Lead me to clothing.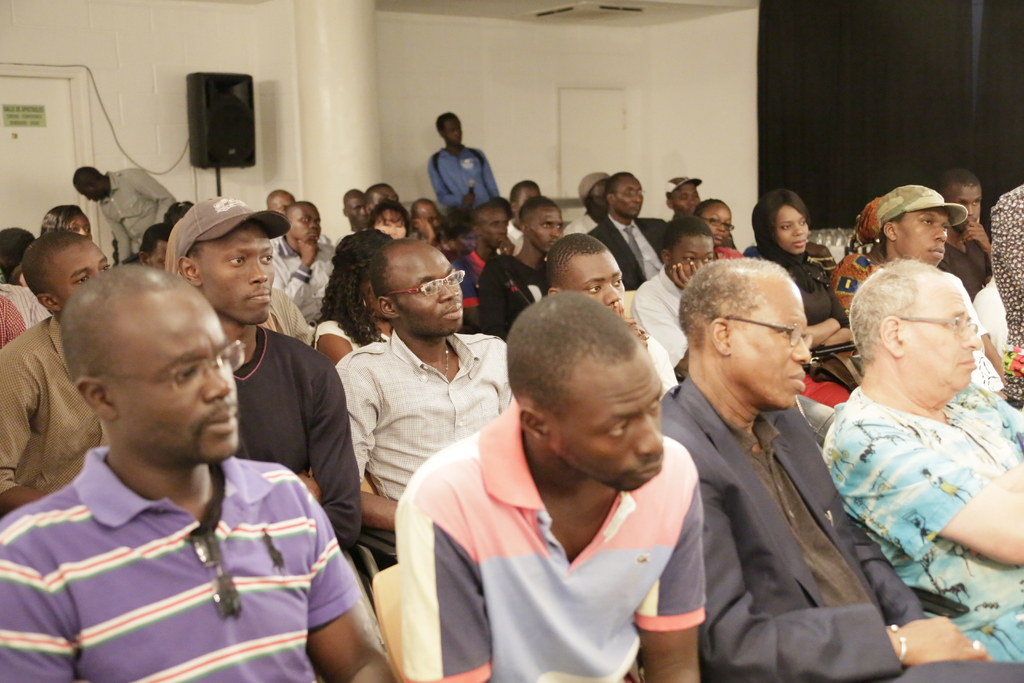
Lead to bbox=[102, 171, 177, 267].
